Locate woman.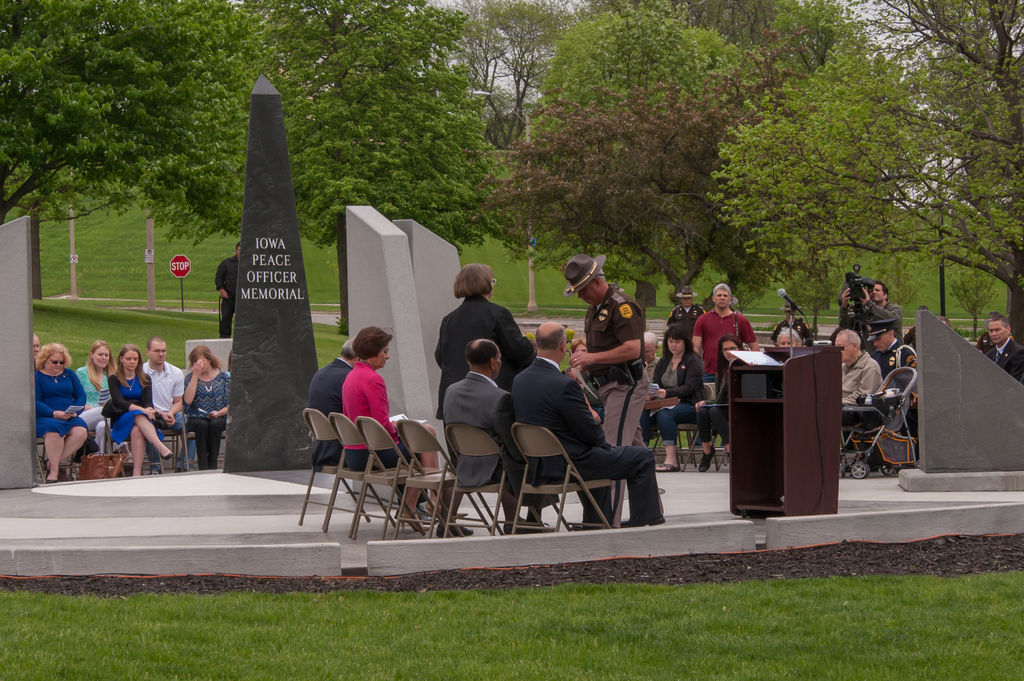
Bounding box: [181,346,230,472].
